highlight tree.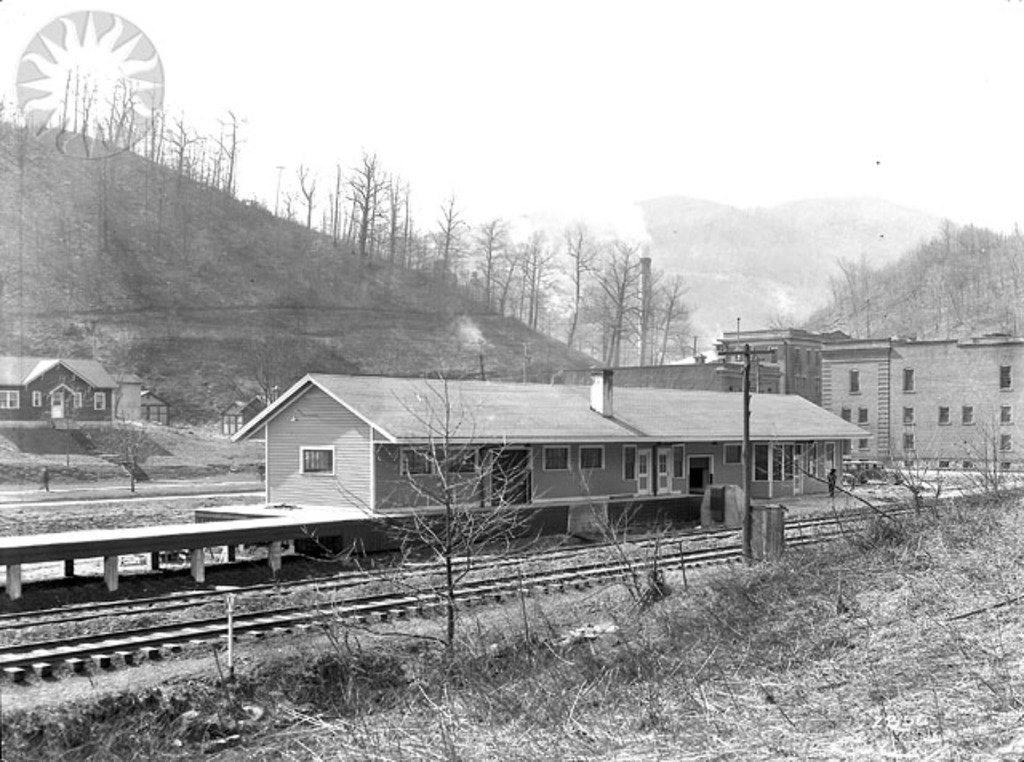
Highlighted region: {"left": 549, "top": 408, "right": 696, "bottom": 618}.
